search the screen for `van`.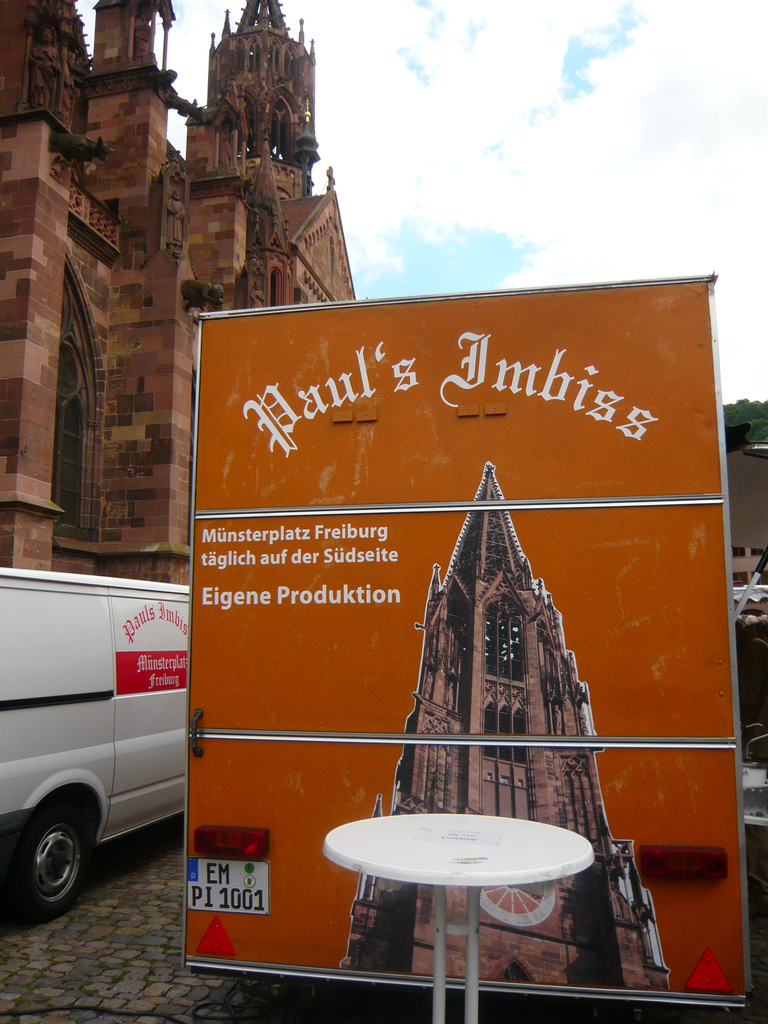
Found at <bbox>0, 569, 191, 924</bbox>.
